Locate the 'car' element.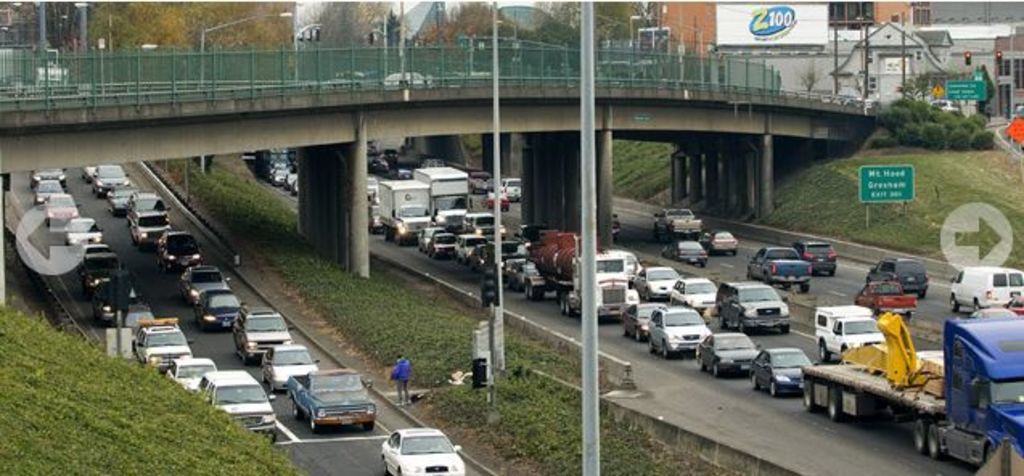
Element bbox: detection(622, 301, 667, 344).
